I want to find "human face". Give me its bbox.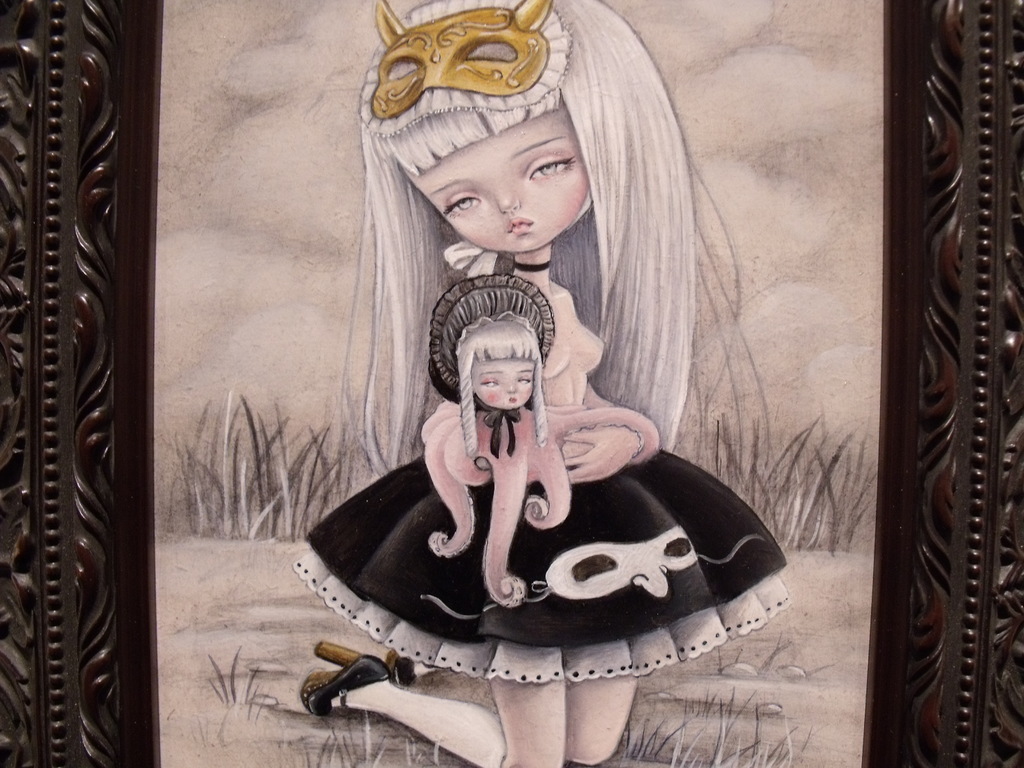
(left=469, top=363, right=531, bottom=405).
